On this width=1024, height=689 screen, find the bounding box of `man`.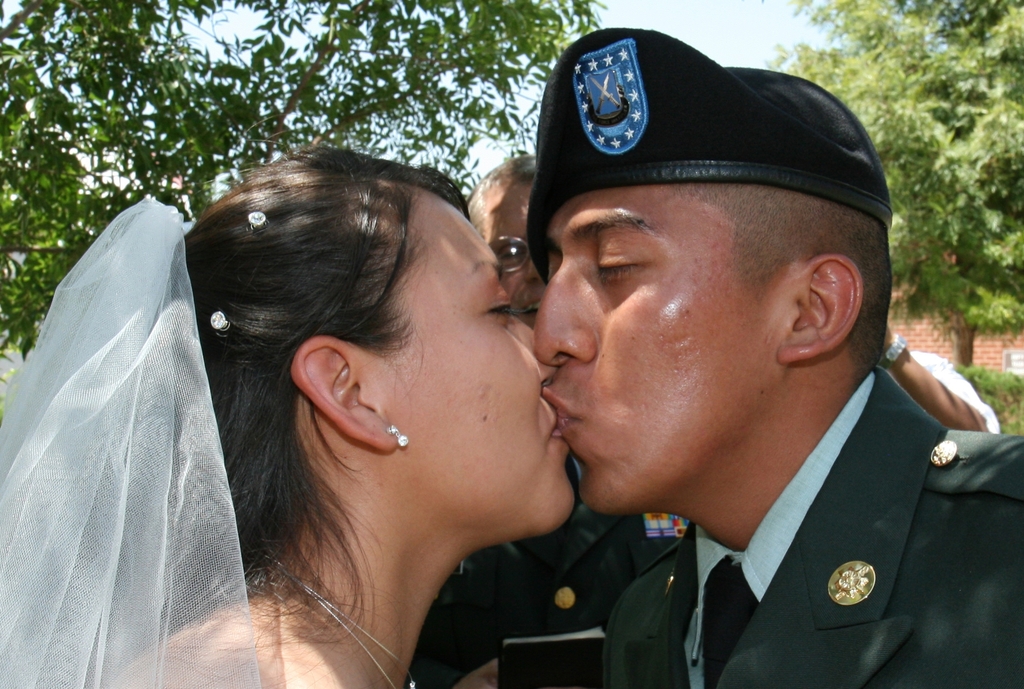
Bounding box: bbox=[499, 23, 1023, 688].
